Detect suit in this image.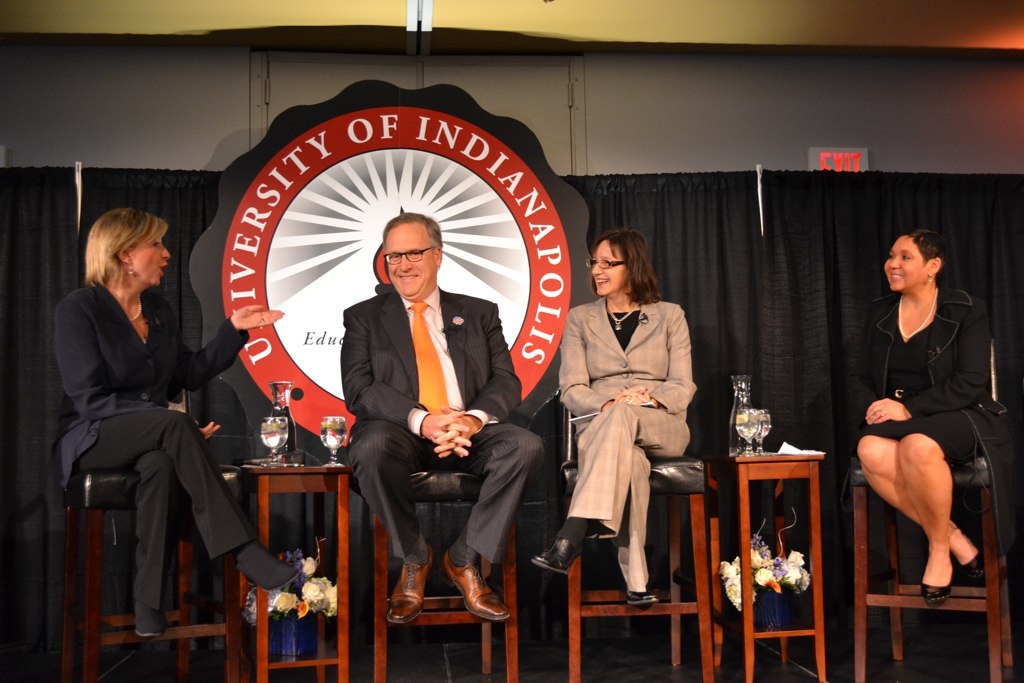
Detection: {"left": 559, "top": 300, "right": 705, "bottom": 596}.
